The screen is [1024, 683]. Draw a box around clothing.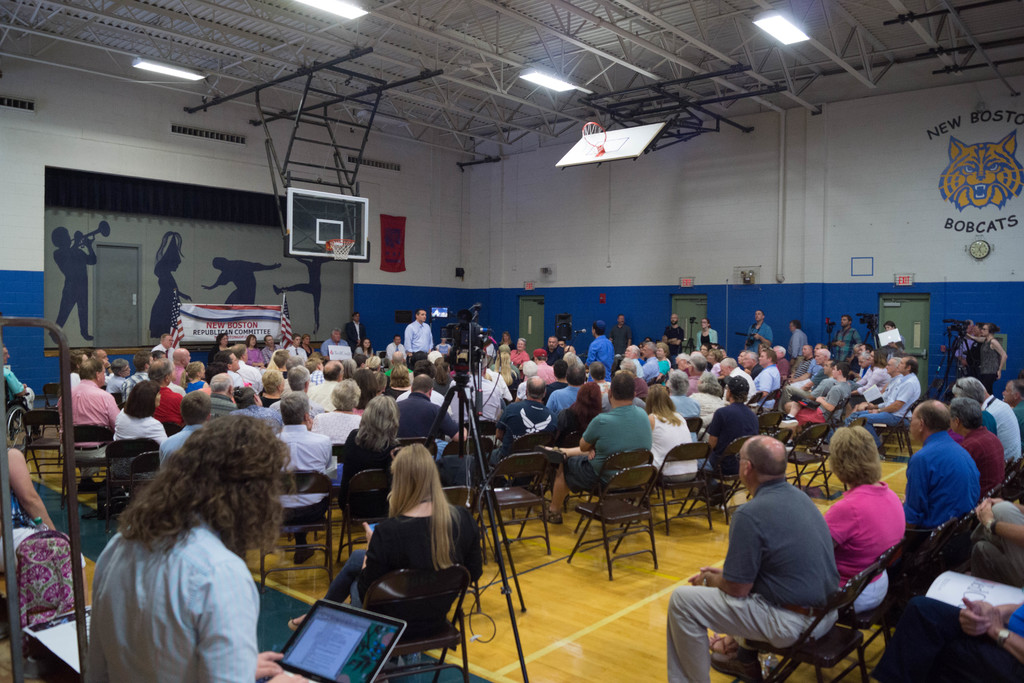
[2, 364, 35, 413].
